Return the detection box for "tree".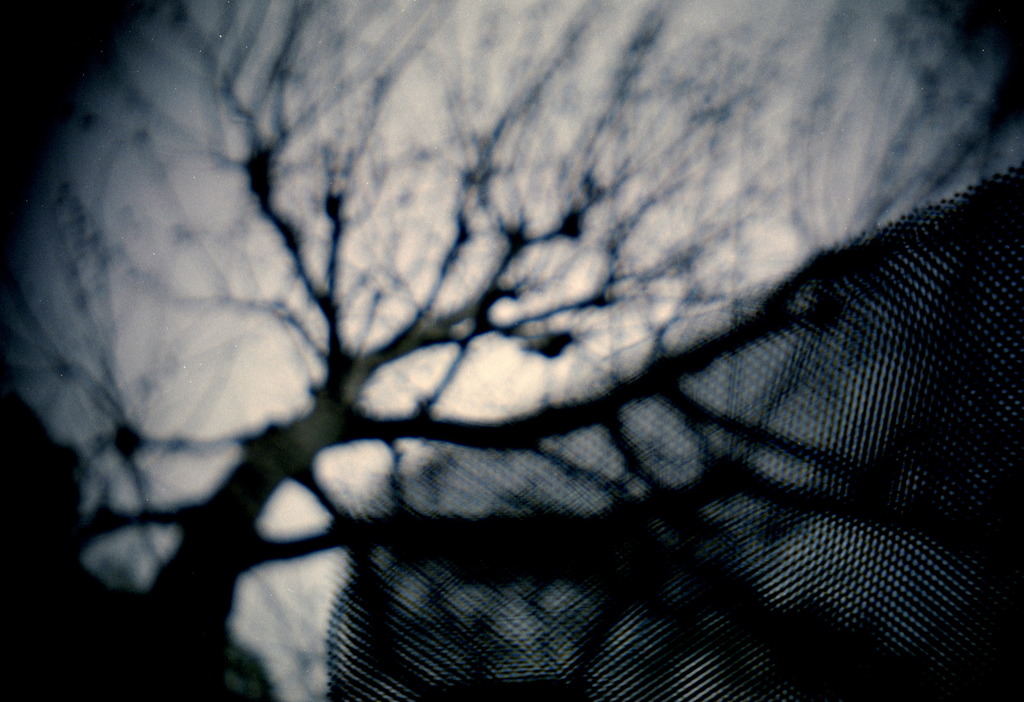
locate(0, 0, 1023, 701).
